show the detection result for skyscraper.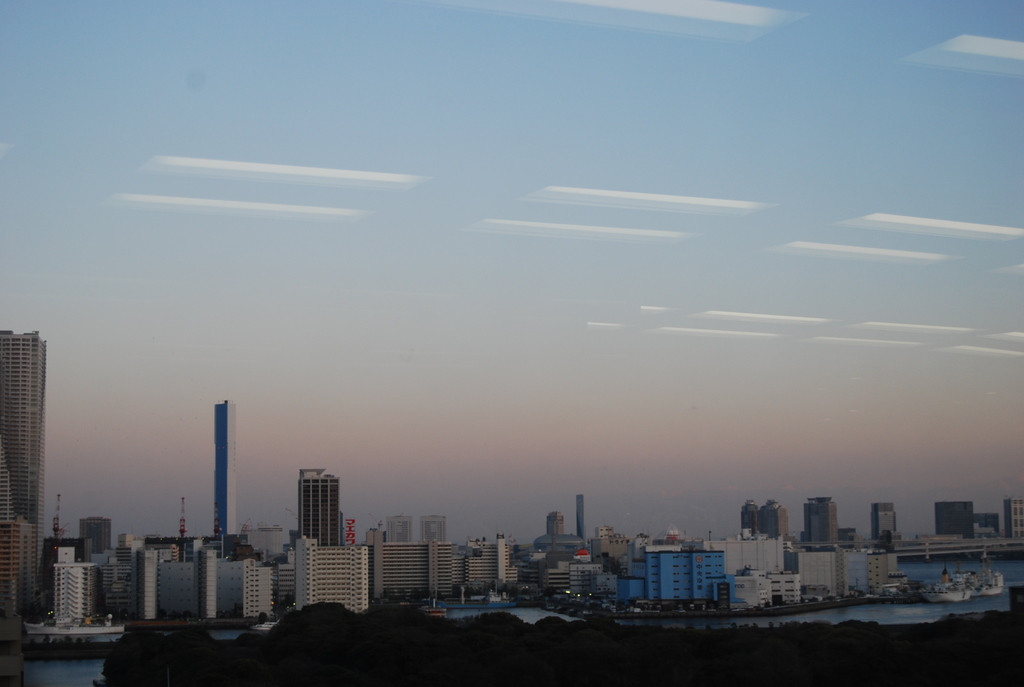
bbox=(803, 497, 837, 546).
